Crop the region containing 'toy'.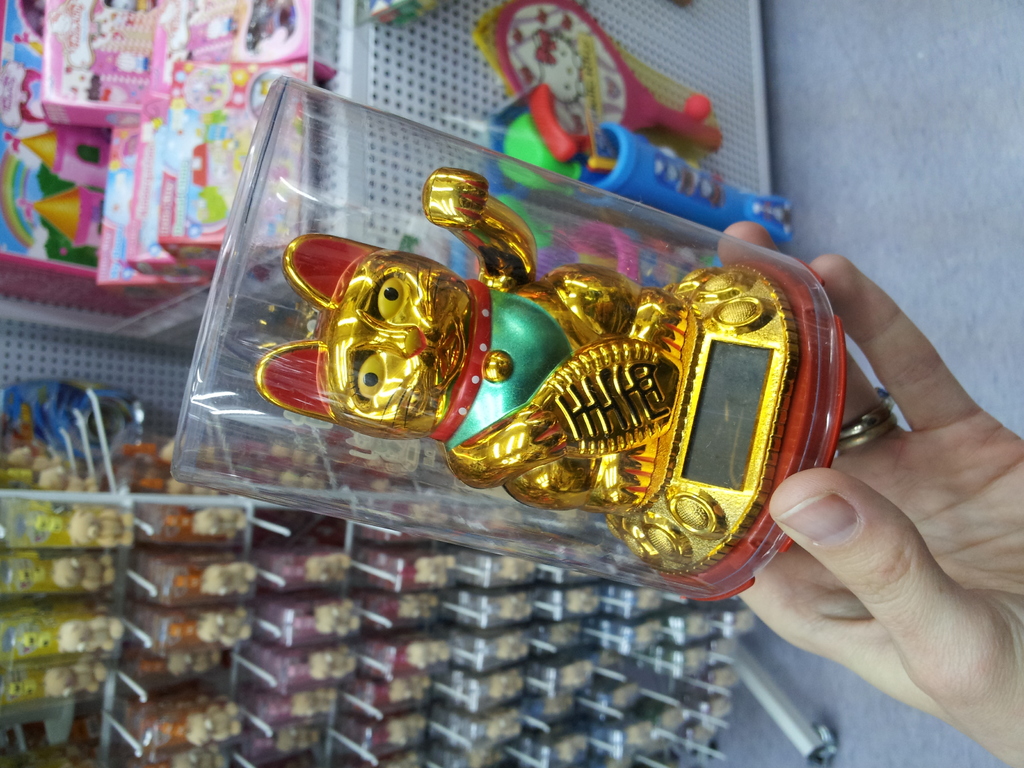
Crop region: pyautogui.locateOnScreen(685, 643, 708, 682).
